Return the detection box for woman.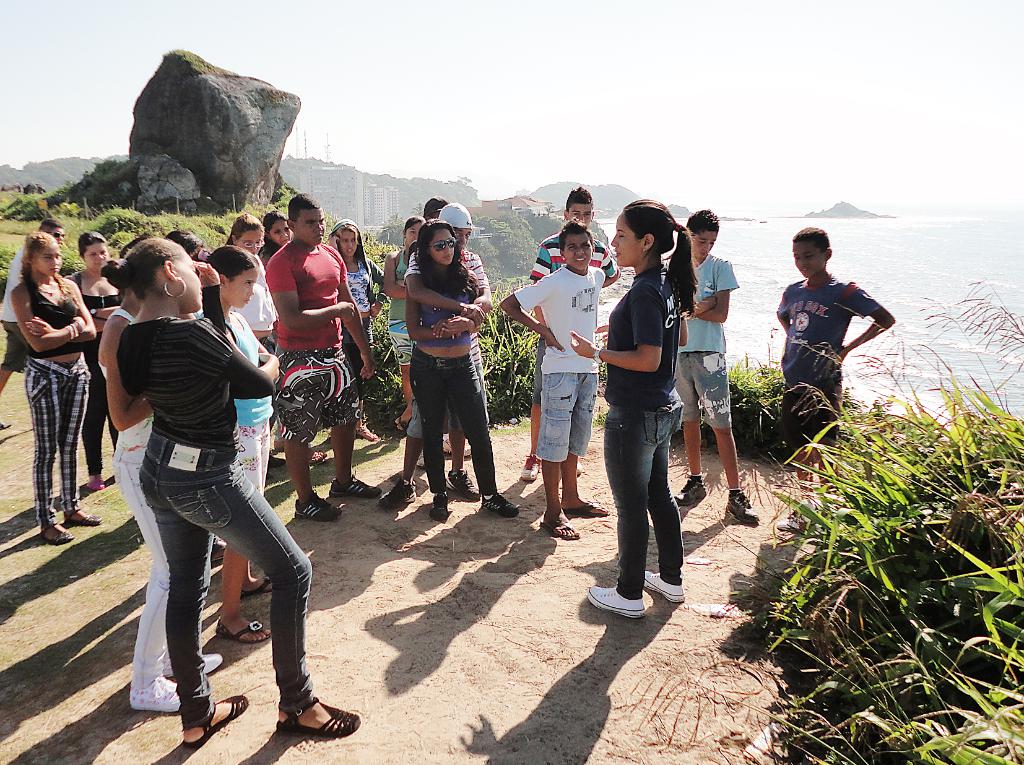
select_region(412, 216, 521, 522).
